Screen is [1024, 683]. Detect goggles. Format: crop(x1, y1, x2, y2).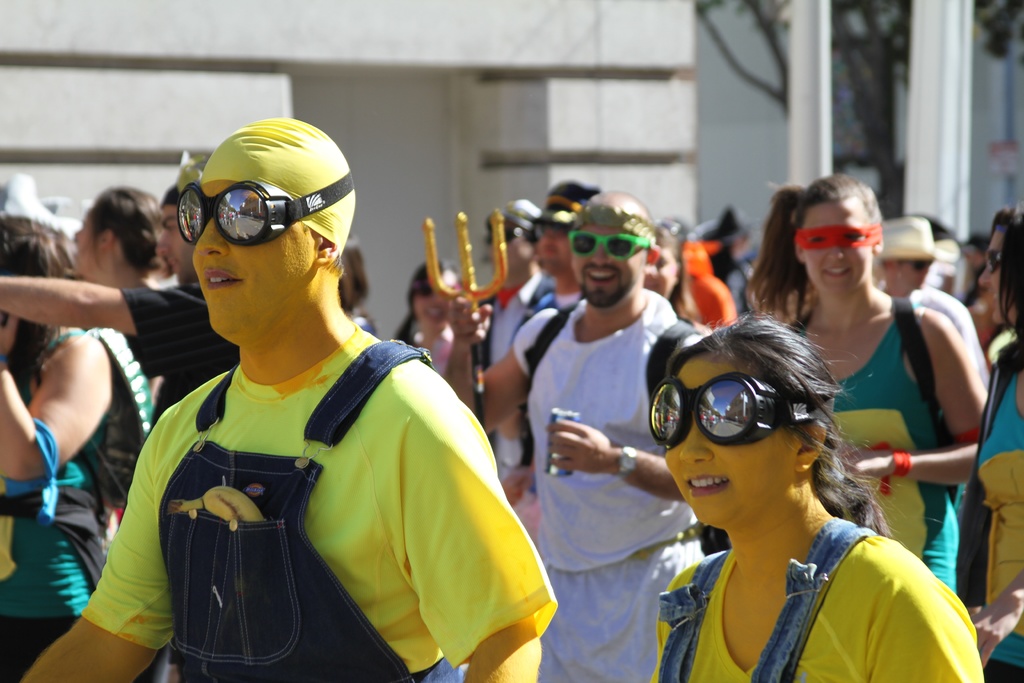
crop(488, 226, 526, 243).
